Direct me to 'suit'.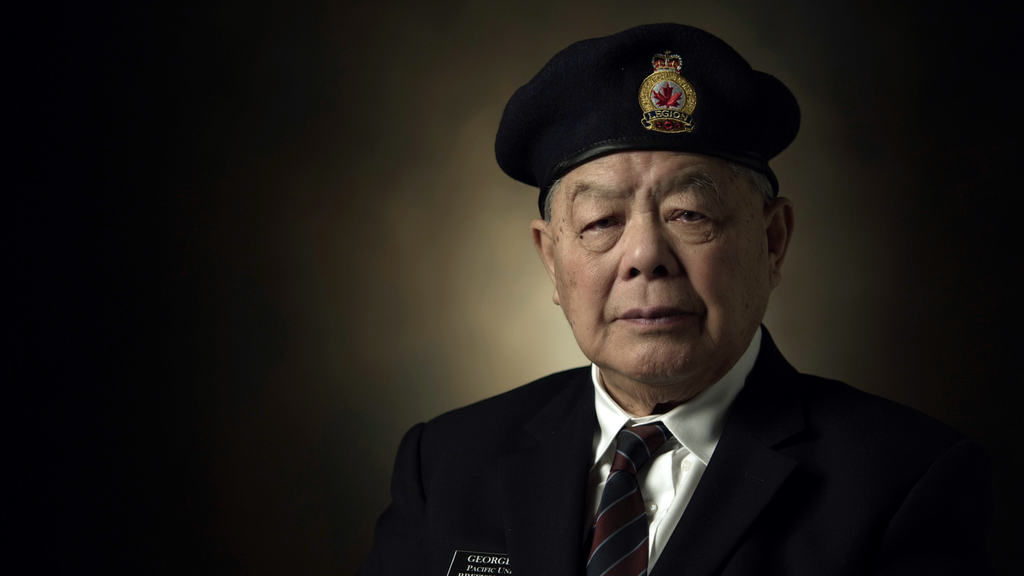
Direction: (left=348, top=307, right=989, bottom=559).
